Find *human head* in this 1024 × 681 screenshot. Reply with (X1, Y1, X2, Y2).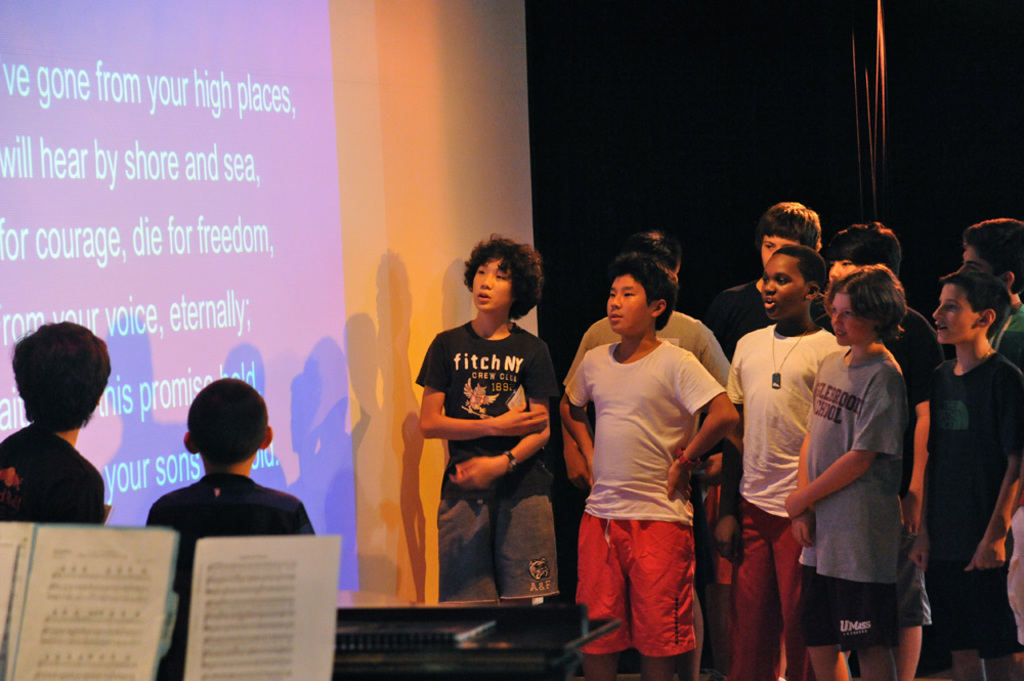
(626, 230, 682, 271).
